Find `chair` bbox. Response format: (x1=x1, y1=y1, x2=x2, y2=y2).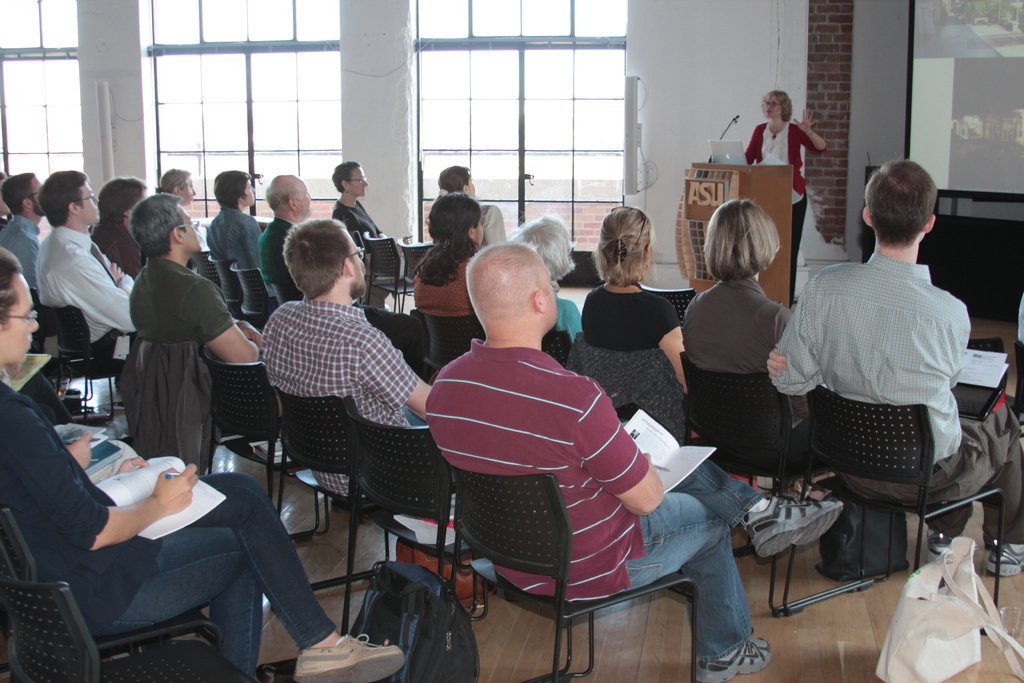
(x1=0, y1=504, x2=225, y2=682).
